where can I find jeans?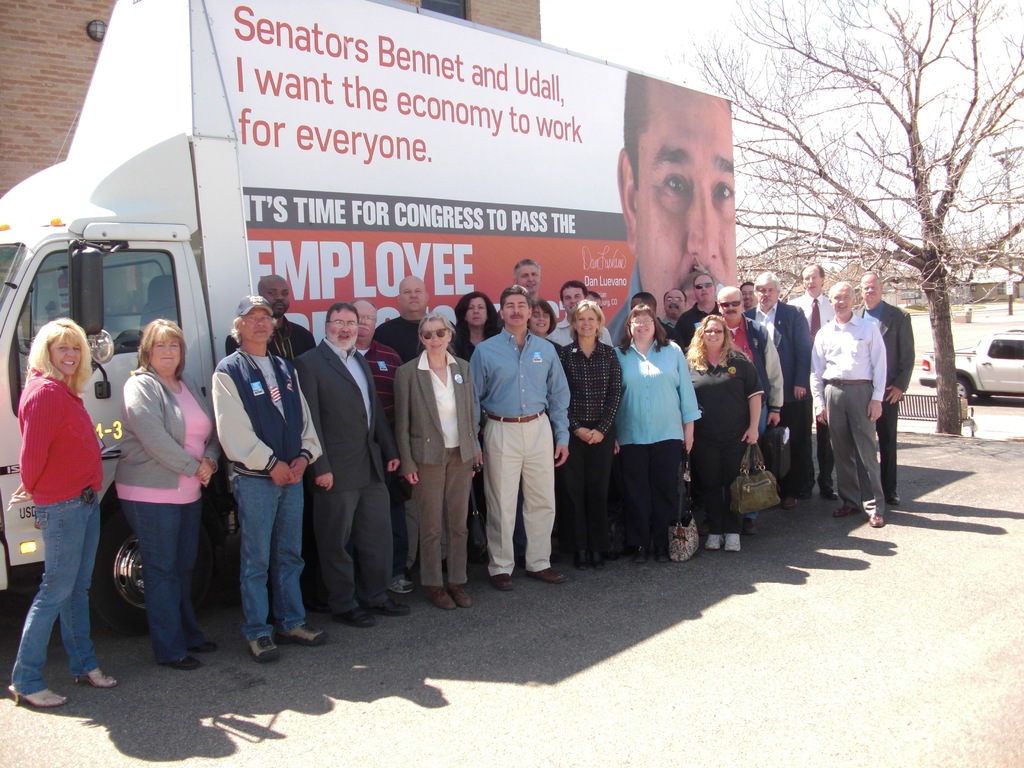
You can find it at (left=223, top=465, right=306, bottom=640).
